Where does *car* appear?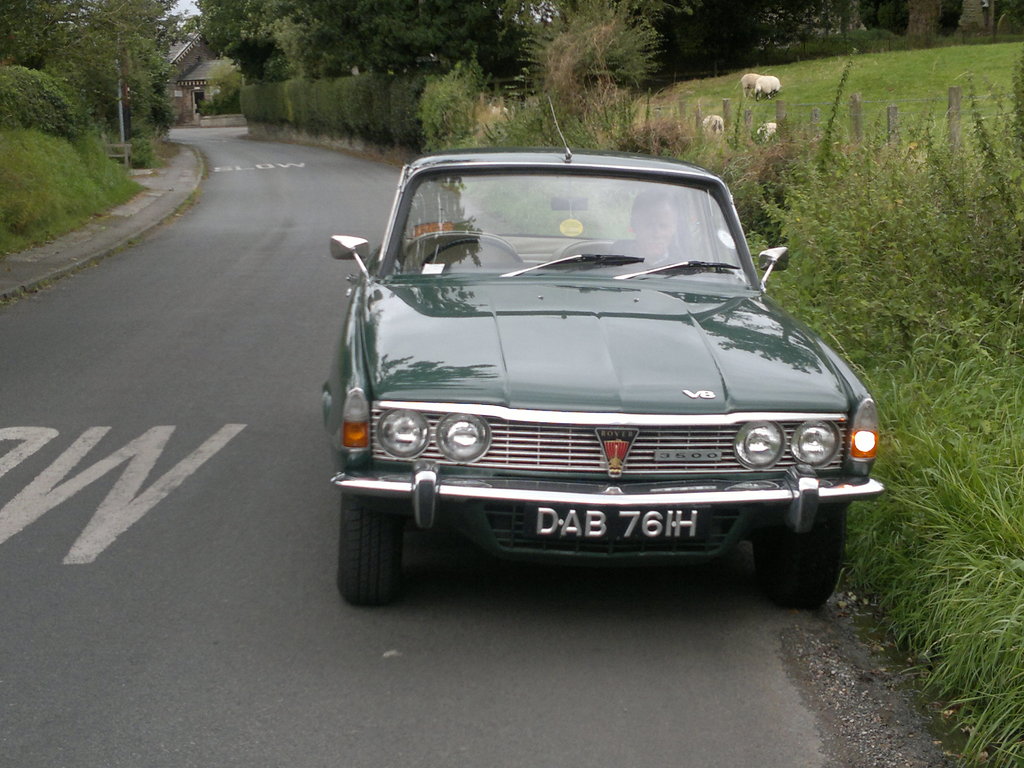
Appears at <bbox>313, 147, 881, 611</bbox>.
